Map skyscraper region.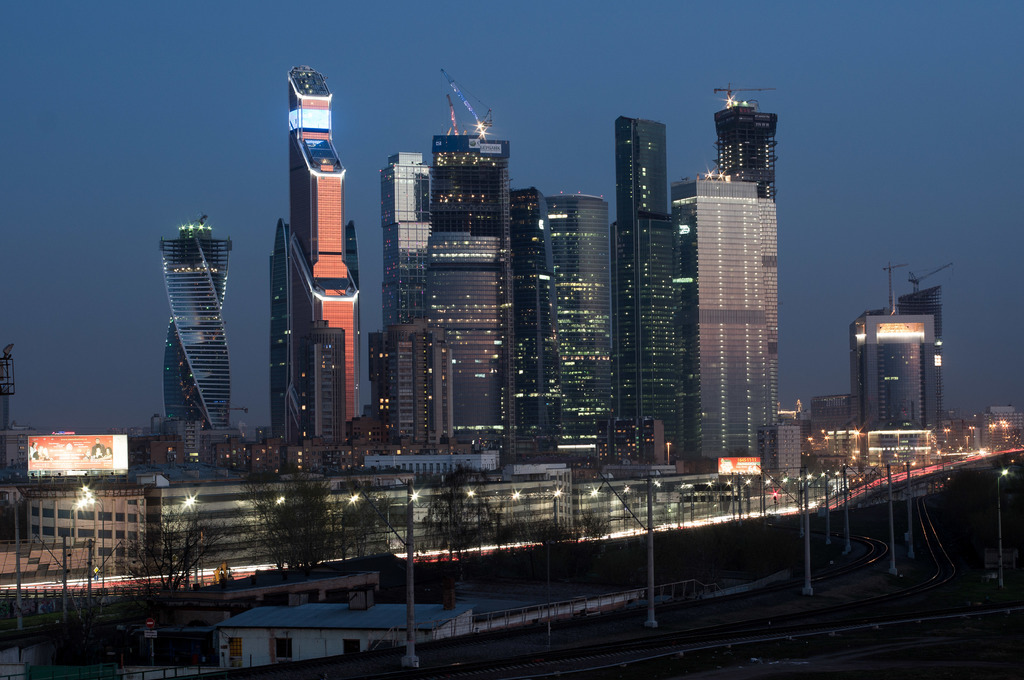
Mapped to region(671, 174, 768, 468).
